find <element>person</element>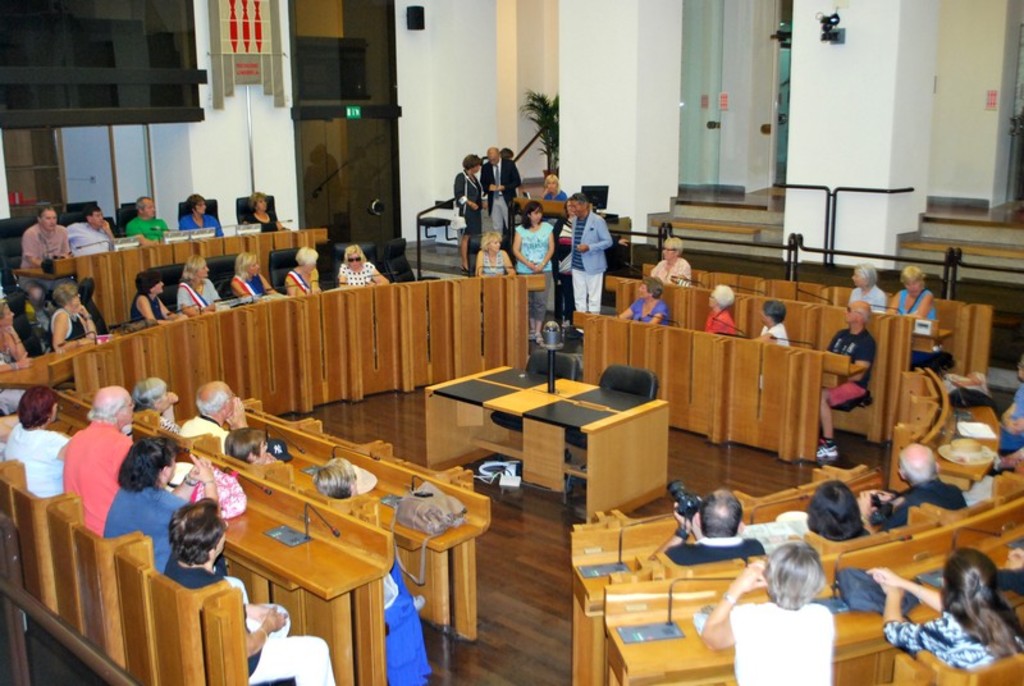
x1=566 y1=227 x2=628 y2=253
